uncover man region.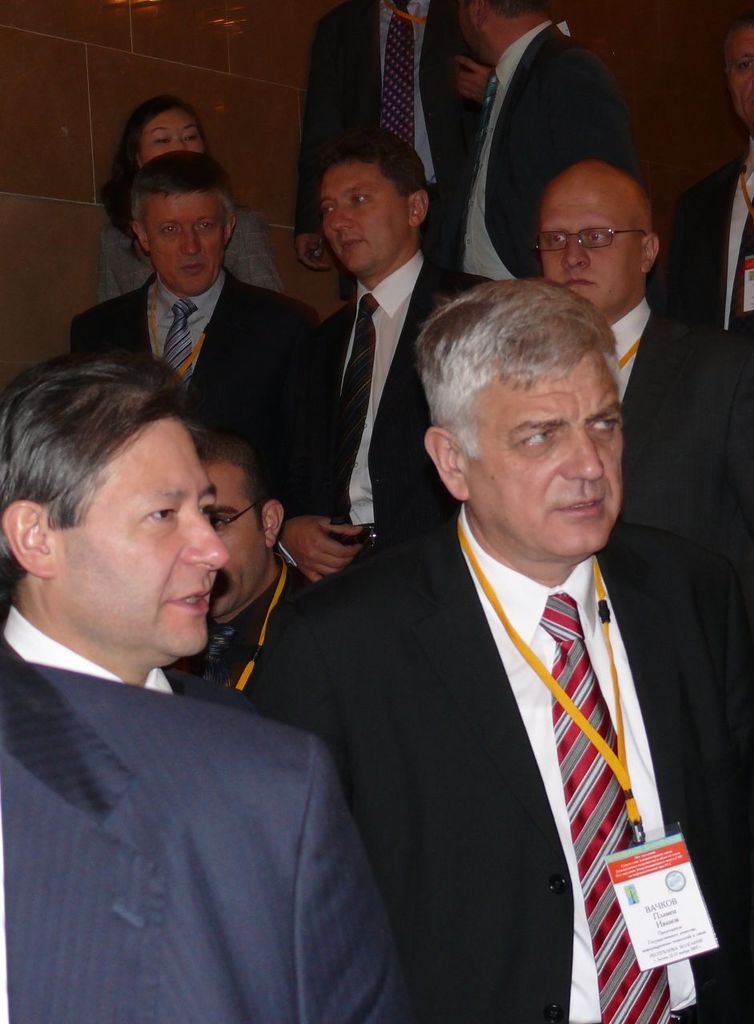
Uncovered: box=[0, 352, 254, 723].
